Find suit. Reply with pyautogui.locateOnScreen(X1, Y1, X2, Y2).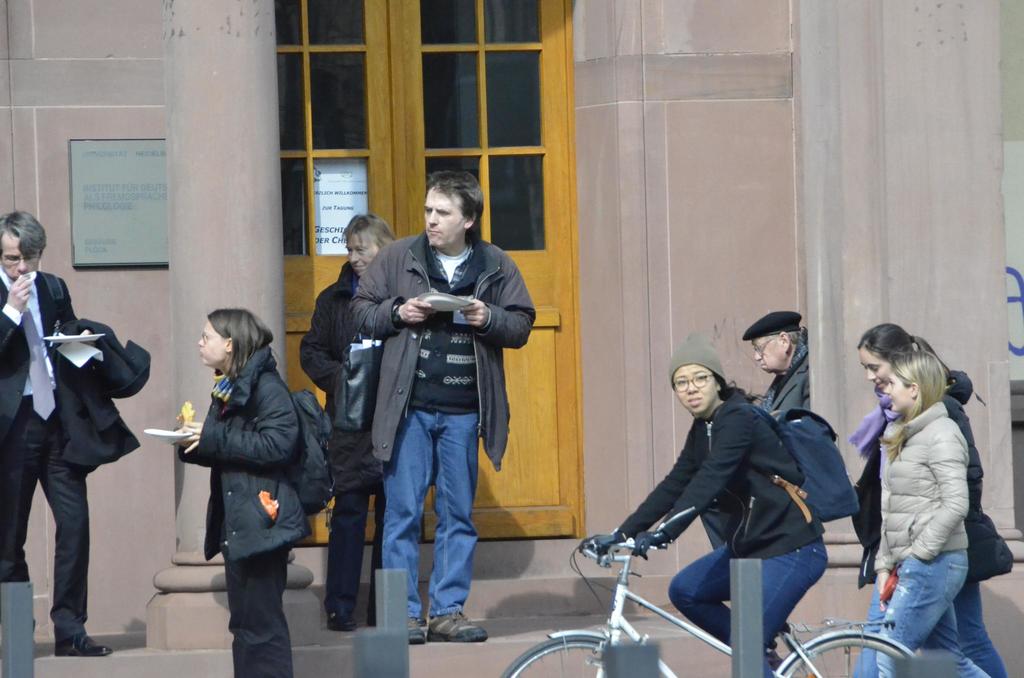
pyautogui.locateOnScreen(8, 254, 142, 642).
